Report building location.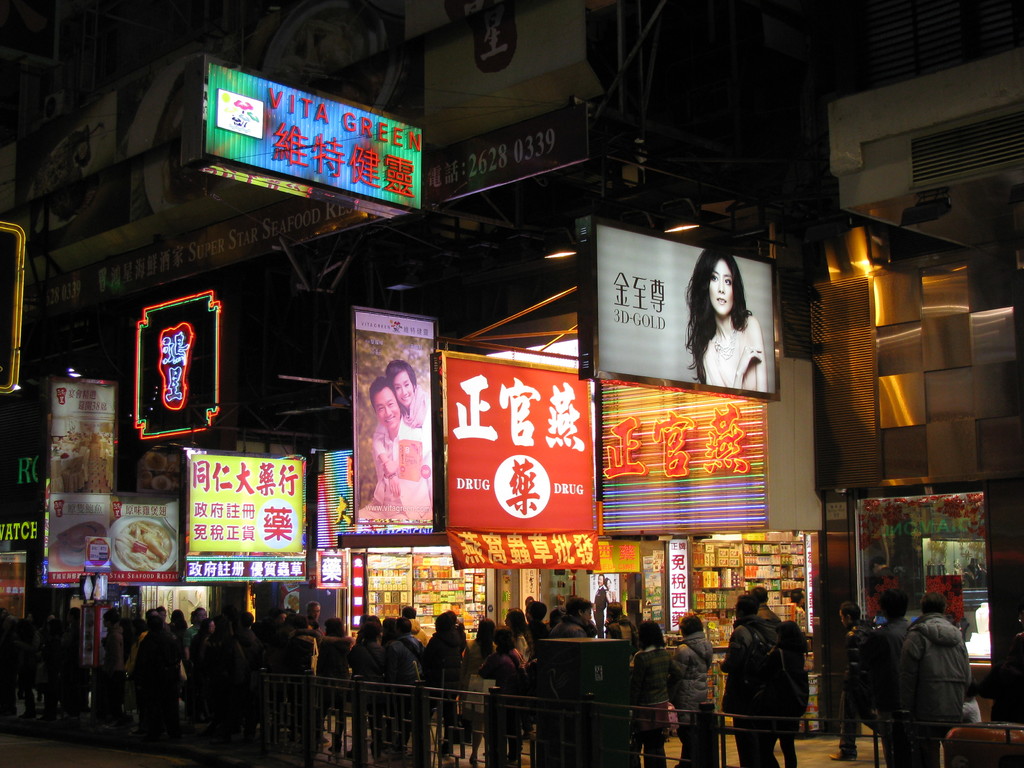
Report: [0,0,824,732].
